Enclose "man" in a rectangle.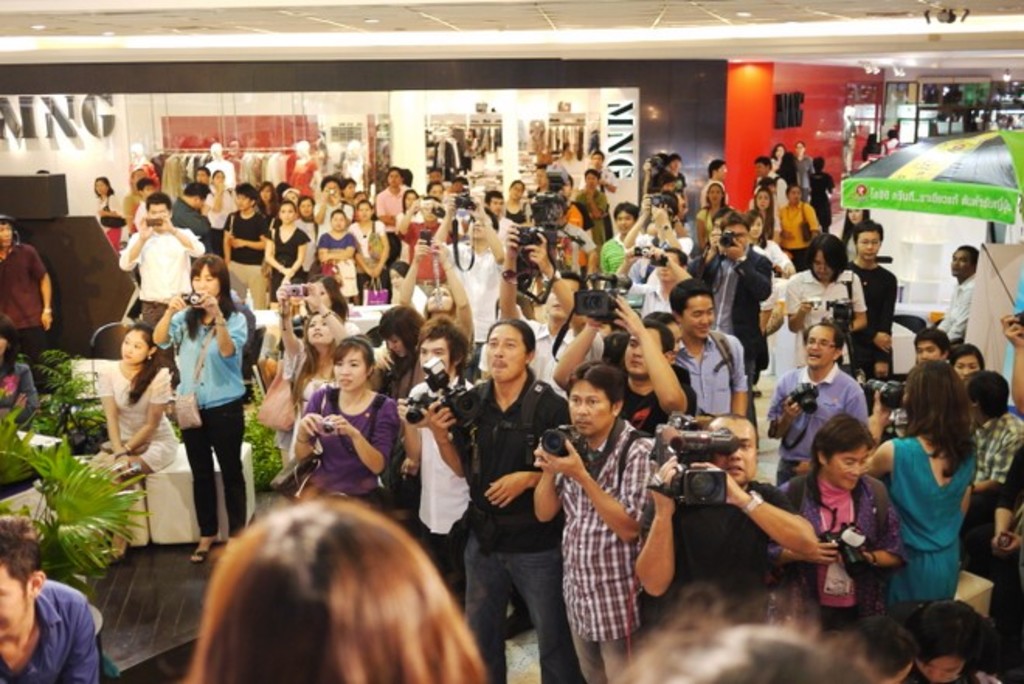
crop(483, 189, 515, 256).
